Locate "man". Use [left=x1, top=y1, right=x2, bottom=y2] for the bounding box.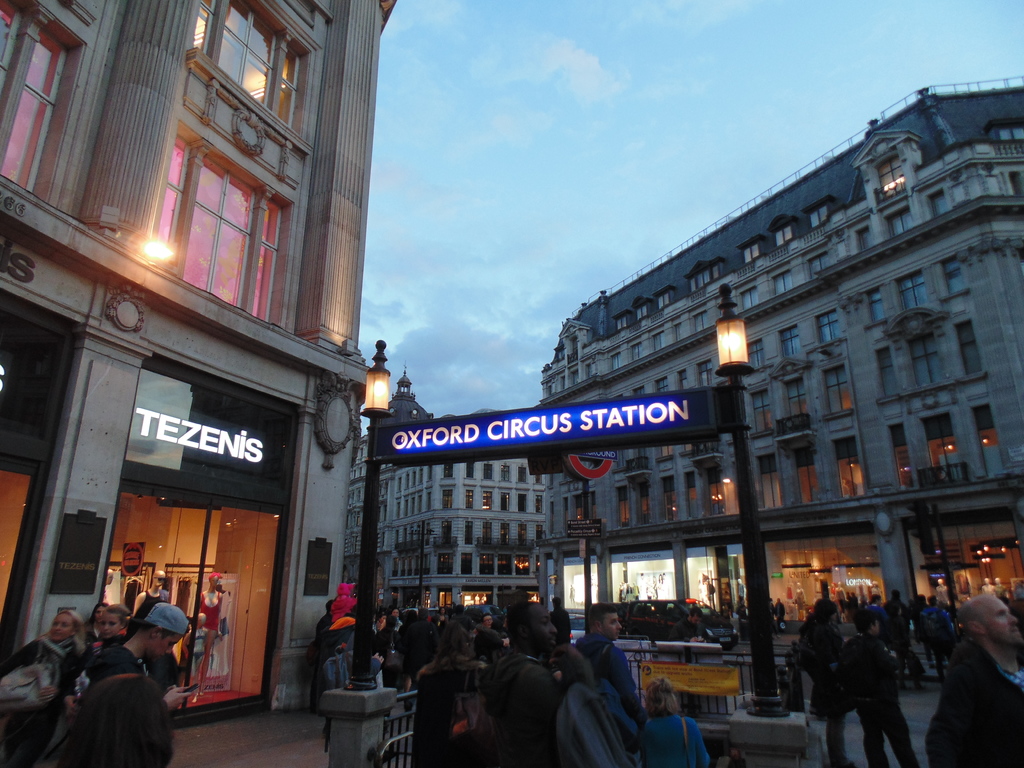
[left=547, top=598, right=571, bottom=643].
